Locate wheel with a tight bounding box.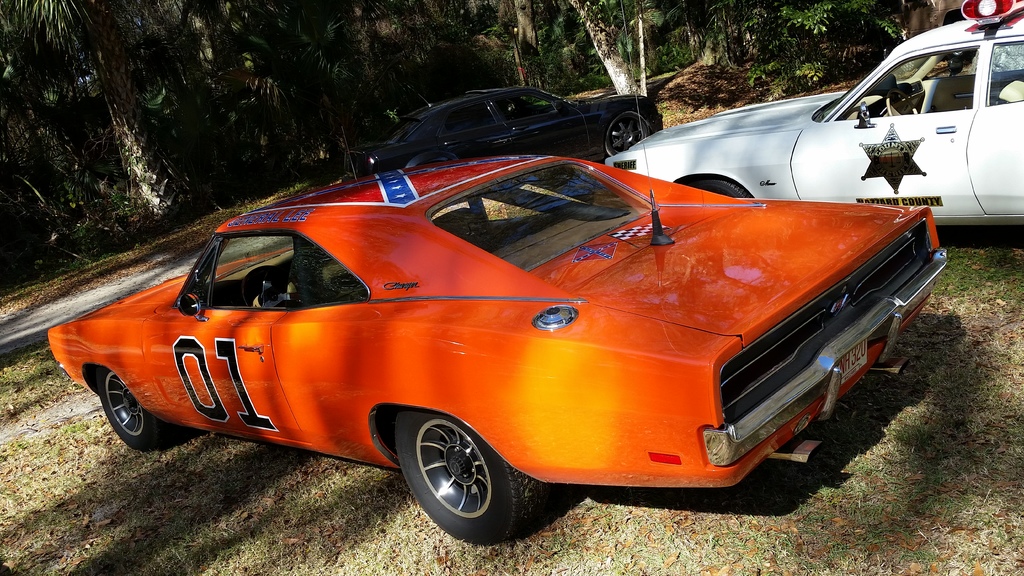
Rect(604, 111, 657, 161).
